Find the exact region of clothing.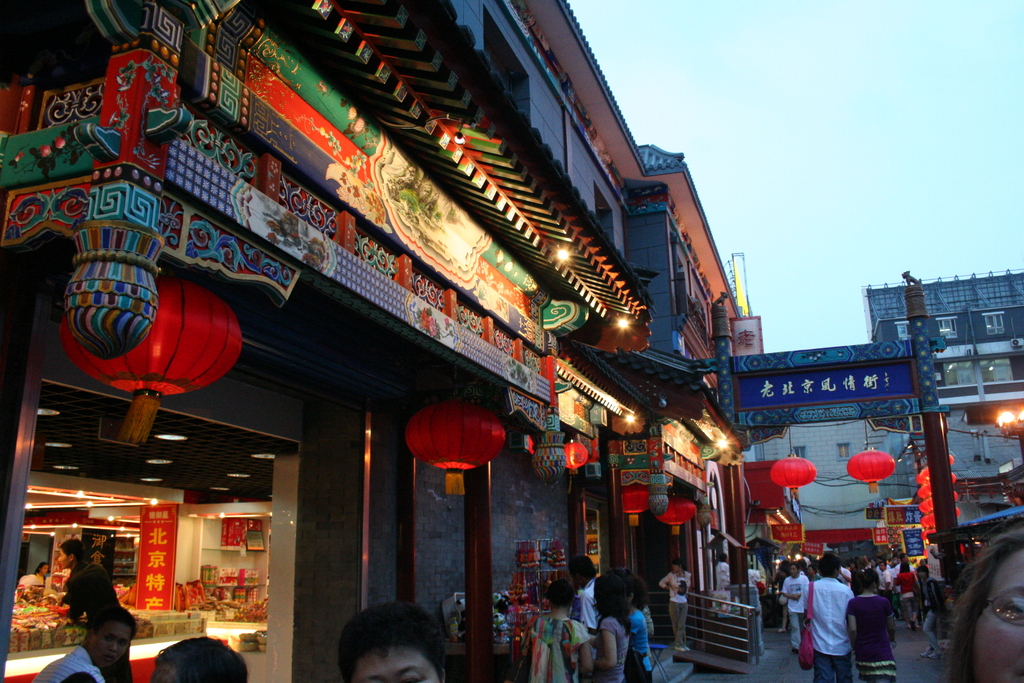
Exact region: bbox(894, 569, 916, 621).
